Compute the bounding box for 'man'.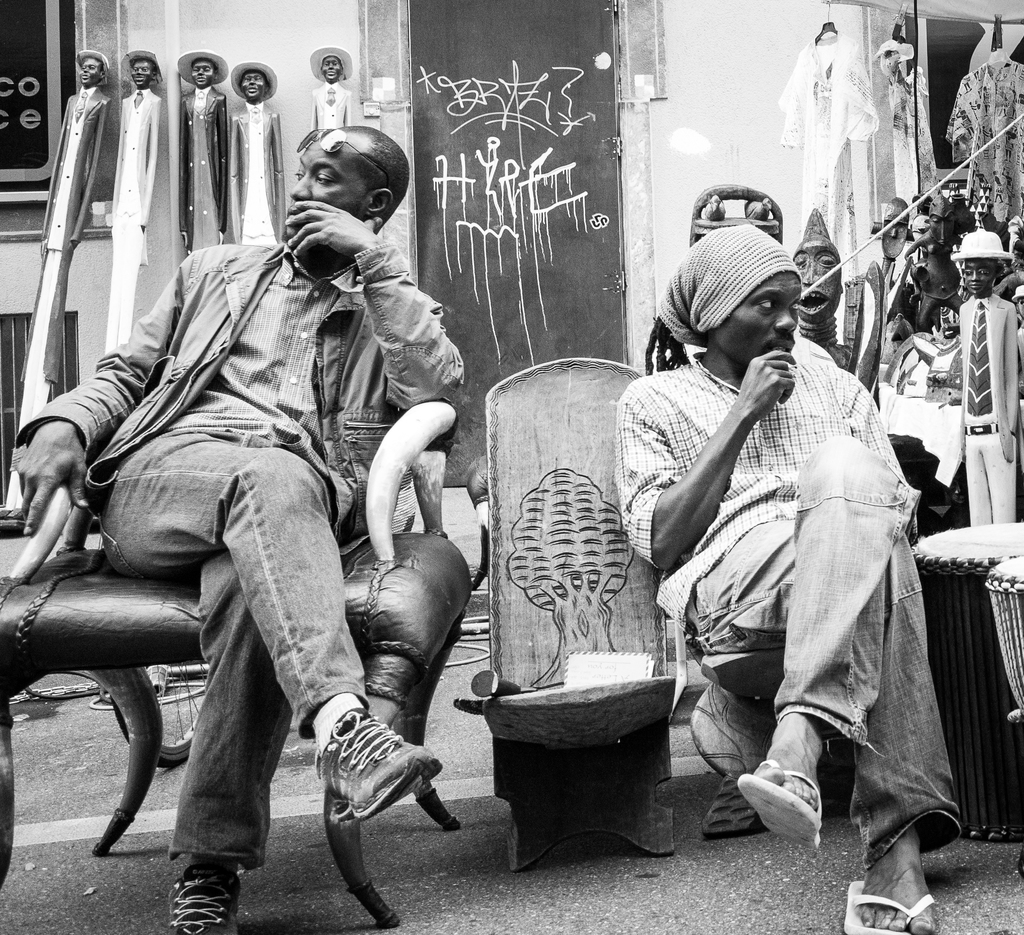
detection(307, 53, 353, 129).
